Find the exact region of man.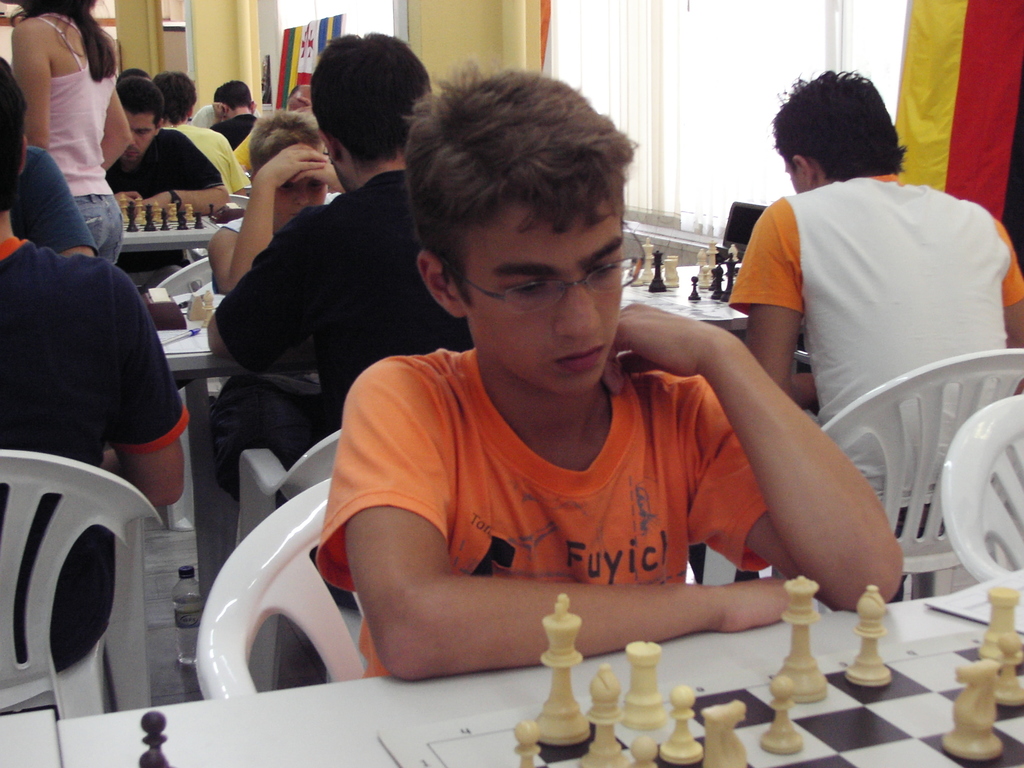
Exact region: 669 96 1008 577.
